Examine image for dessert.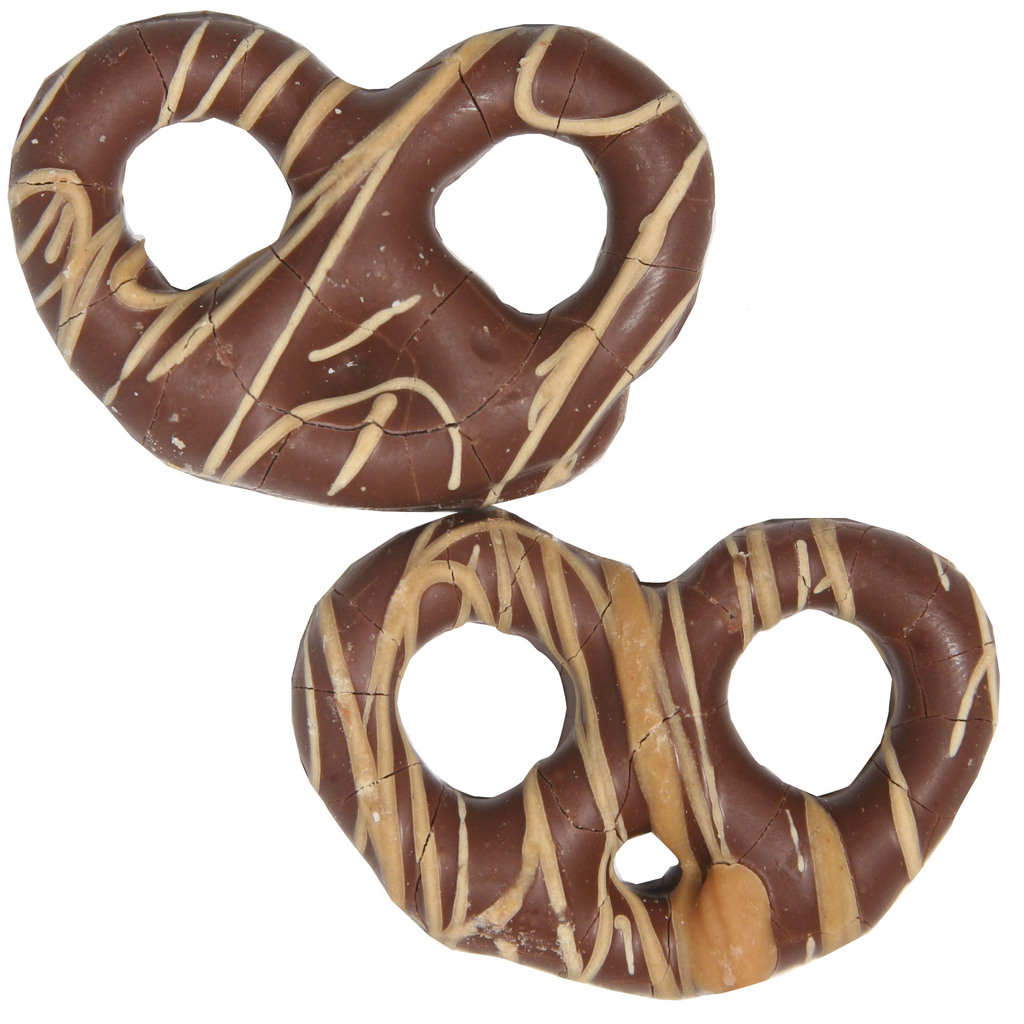
Examination result: bbox=(6, 8, 714, 509).
